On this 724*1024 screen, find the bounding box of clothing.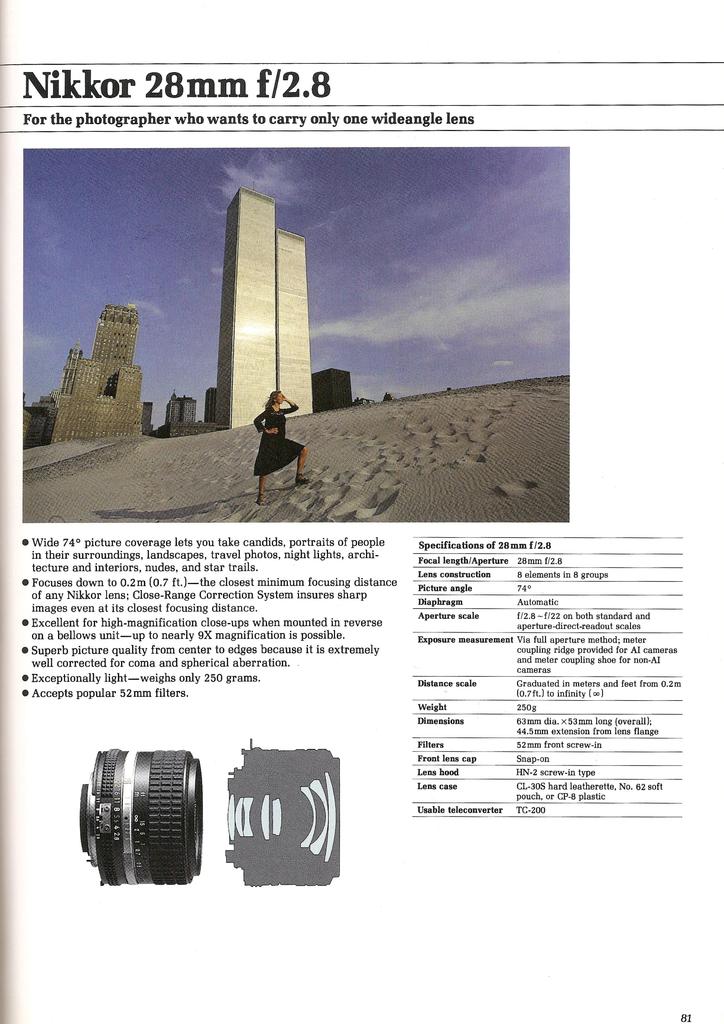
Bounding box: crop(244, 388, 305, 477).
